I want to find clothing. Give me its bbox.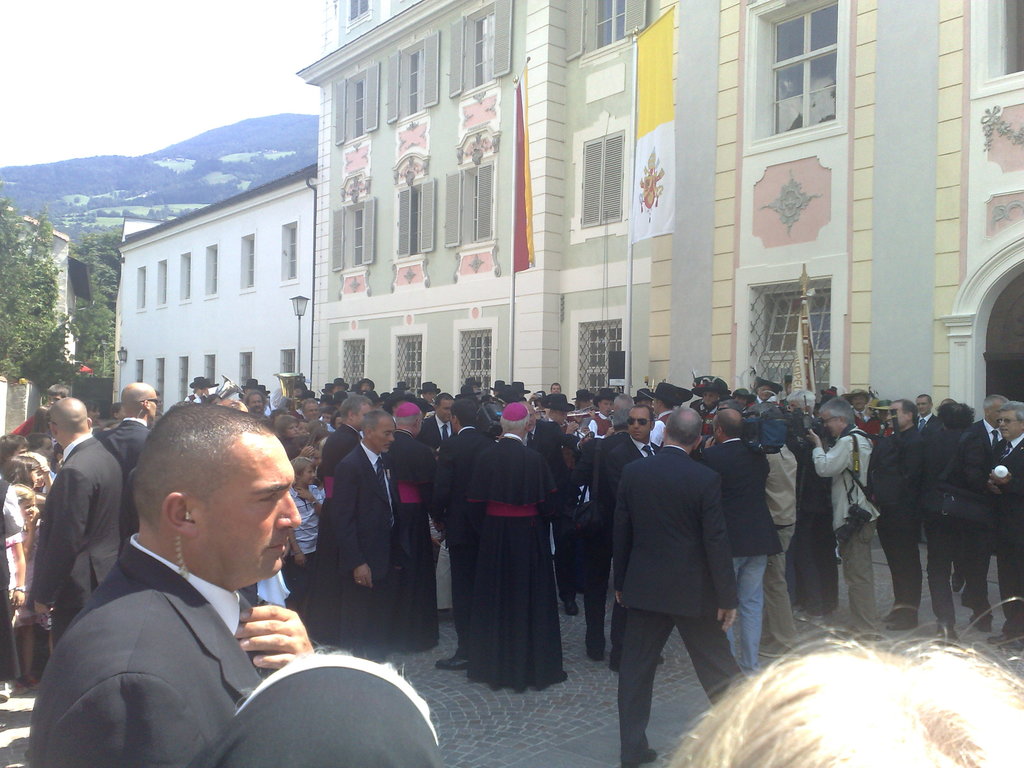
select_region(189, 667, 445, 767).
